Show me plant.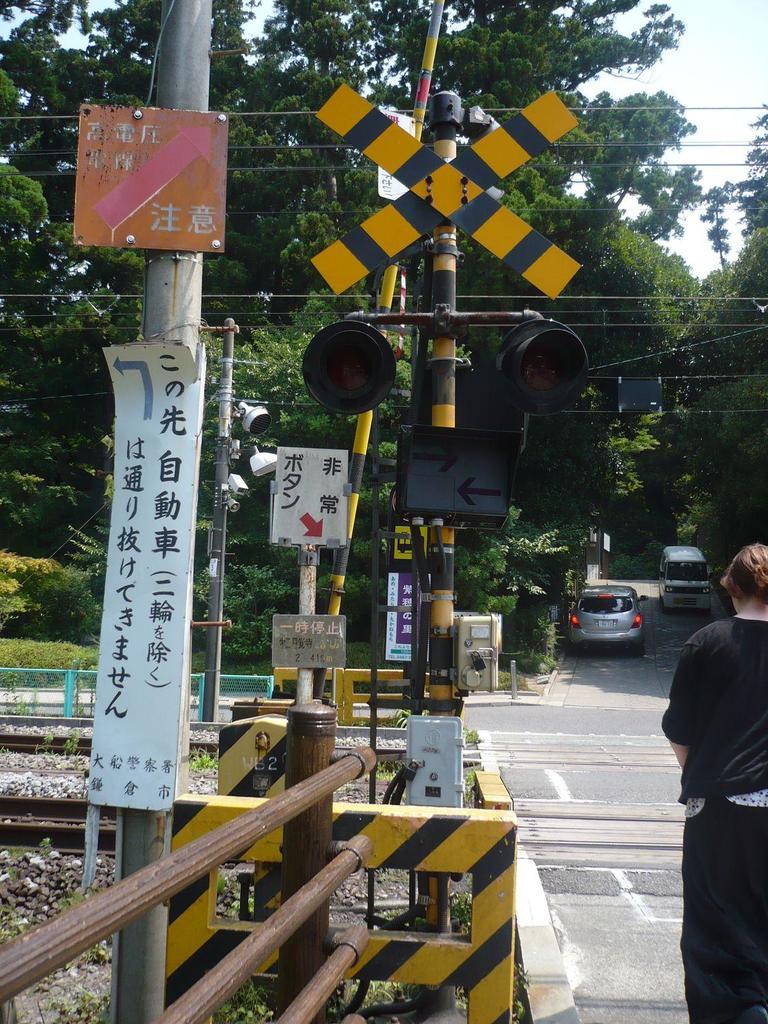
plant is here: [left=335, top=964, right=416, bottom=1023].
